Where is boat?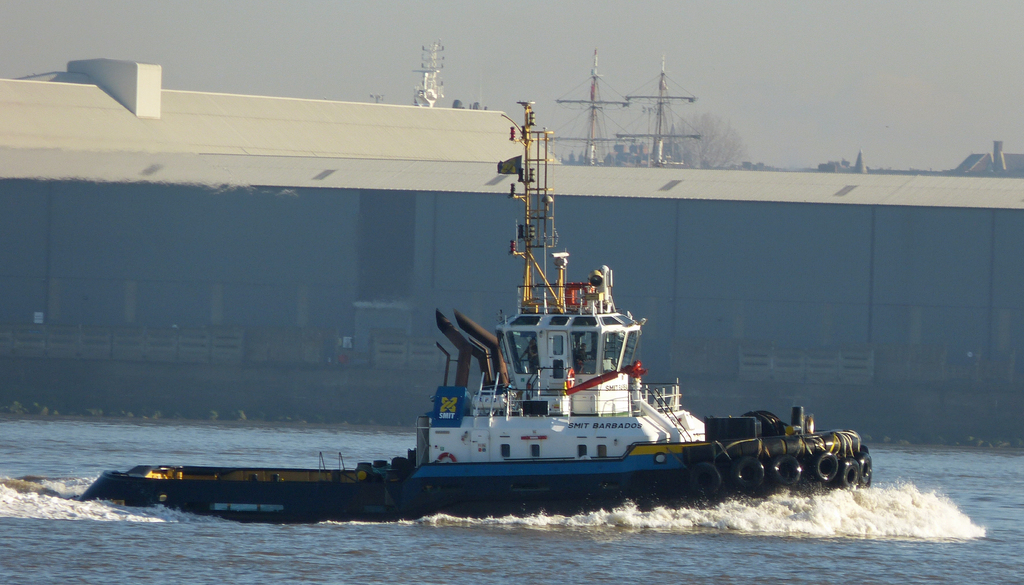
(left=68, top=99, right=868, bottom=519).
